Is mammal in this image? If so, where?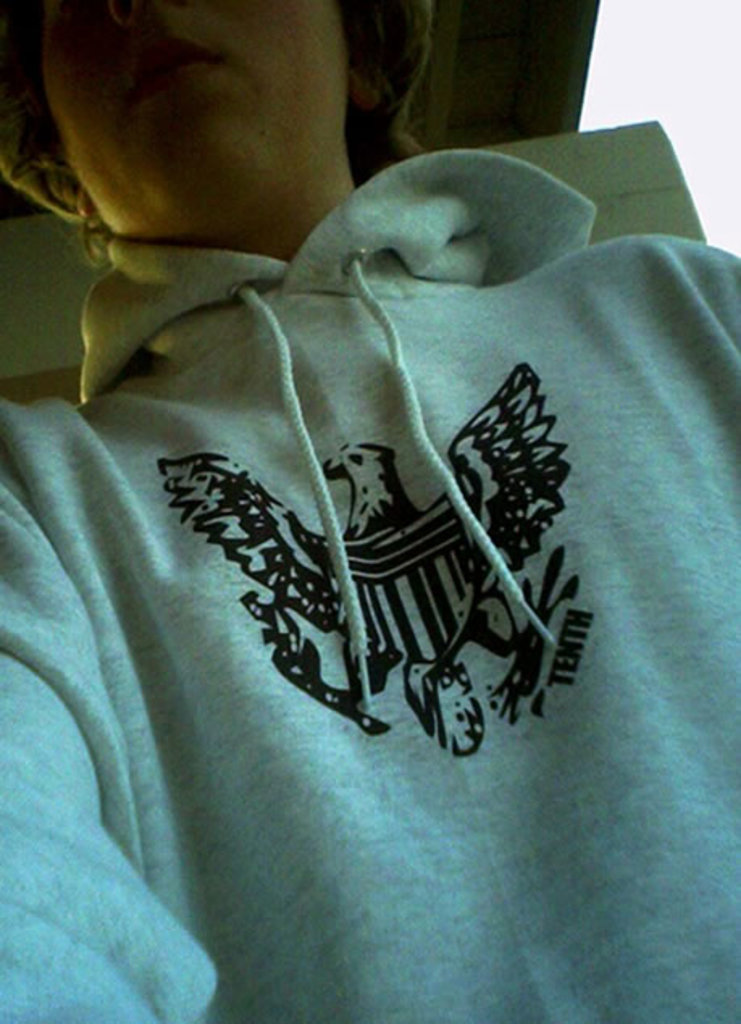
Yes, at crop(3, 61, 668, 938).
